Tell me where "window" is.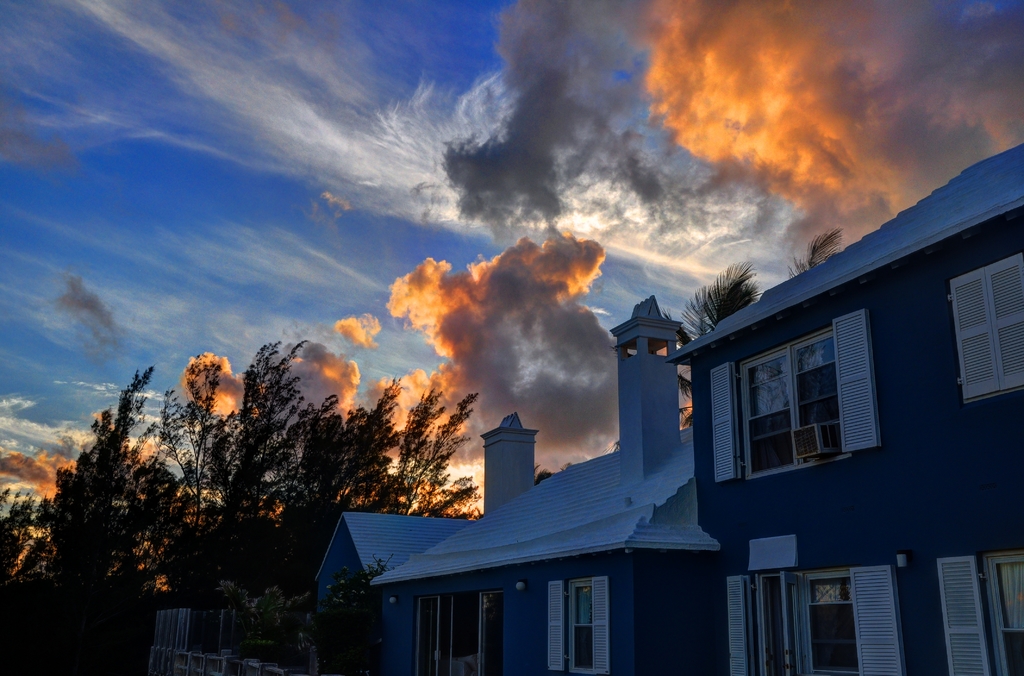
"window" is at detection(406, 595, 506, 675).
